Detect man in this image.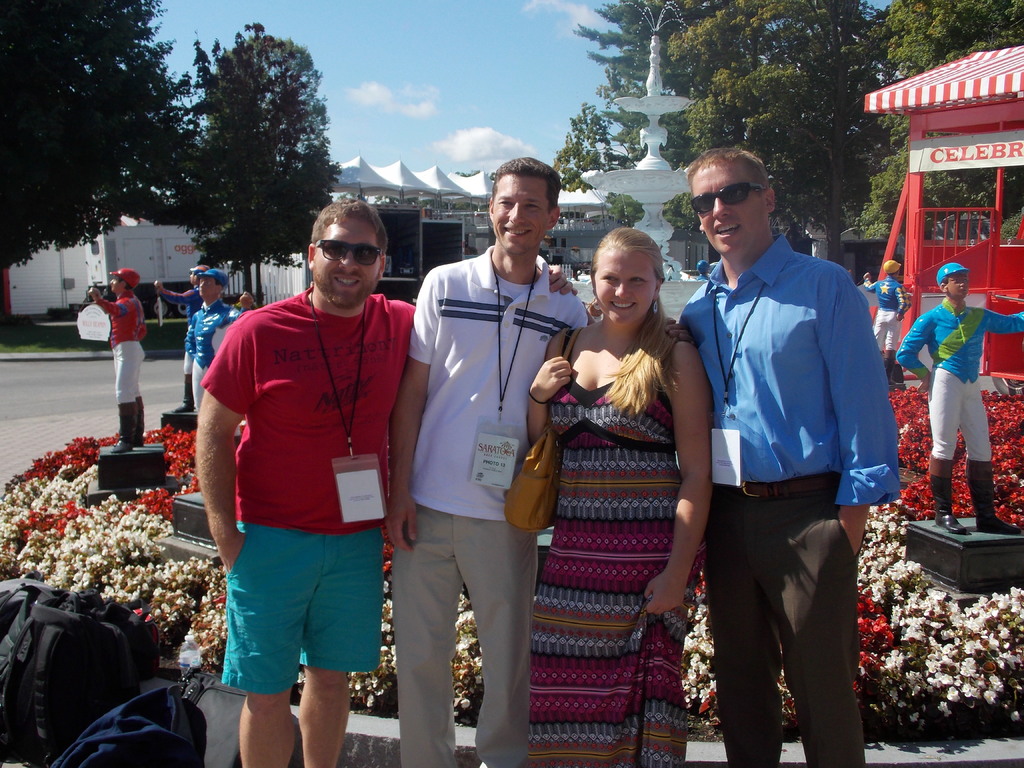
Detection: 387 156 586 767.
